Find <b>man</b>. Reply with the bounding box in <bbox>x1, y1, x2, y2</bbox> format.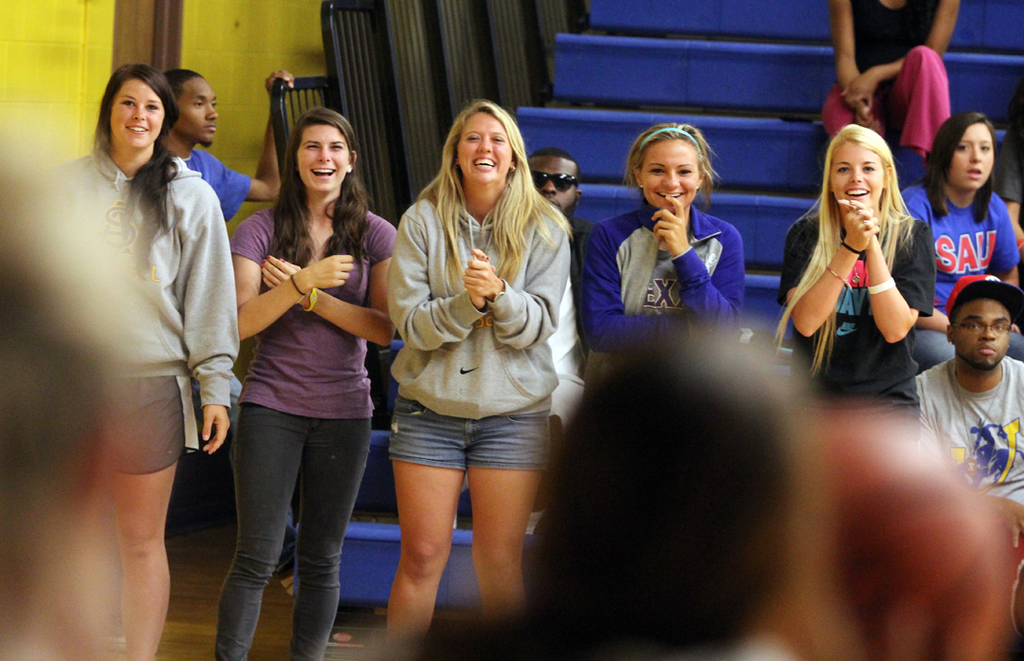
<bbox>526, 148, 593, 433</bbox>.
